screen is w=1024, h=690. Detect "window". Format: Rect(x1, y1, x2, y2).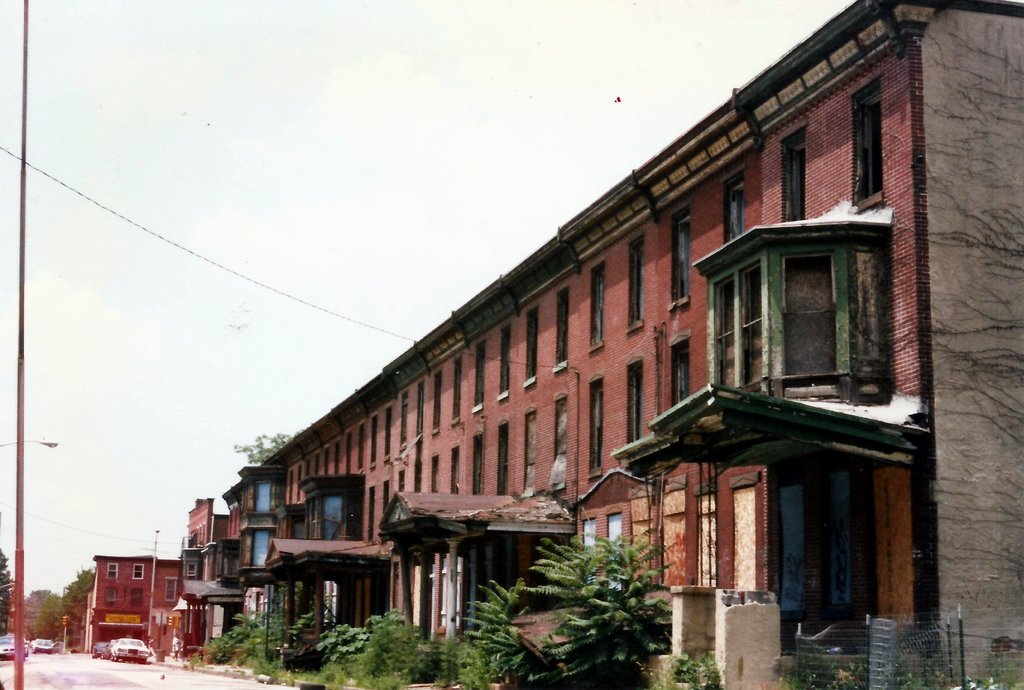
Rect(399, 392, 412, 451).
